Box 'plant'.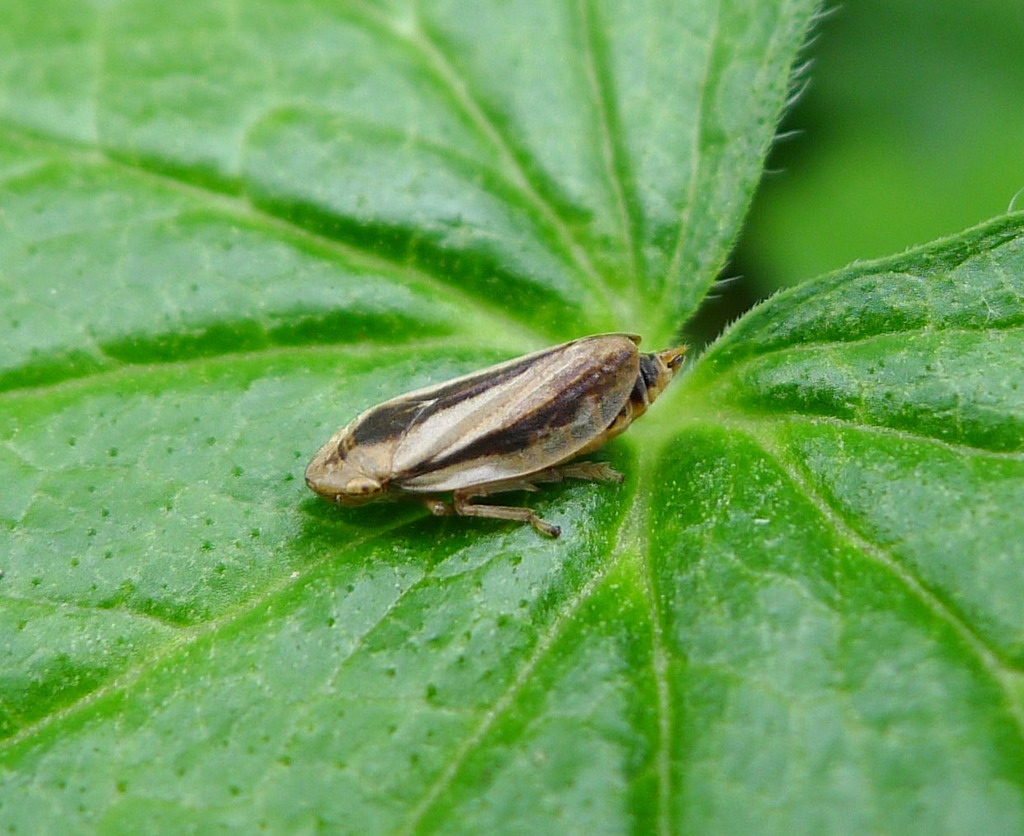
left=2, top=0, right=1023, bottom=835.
